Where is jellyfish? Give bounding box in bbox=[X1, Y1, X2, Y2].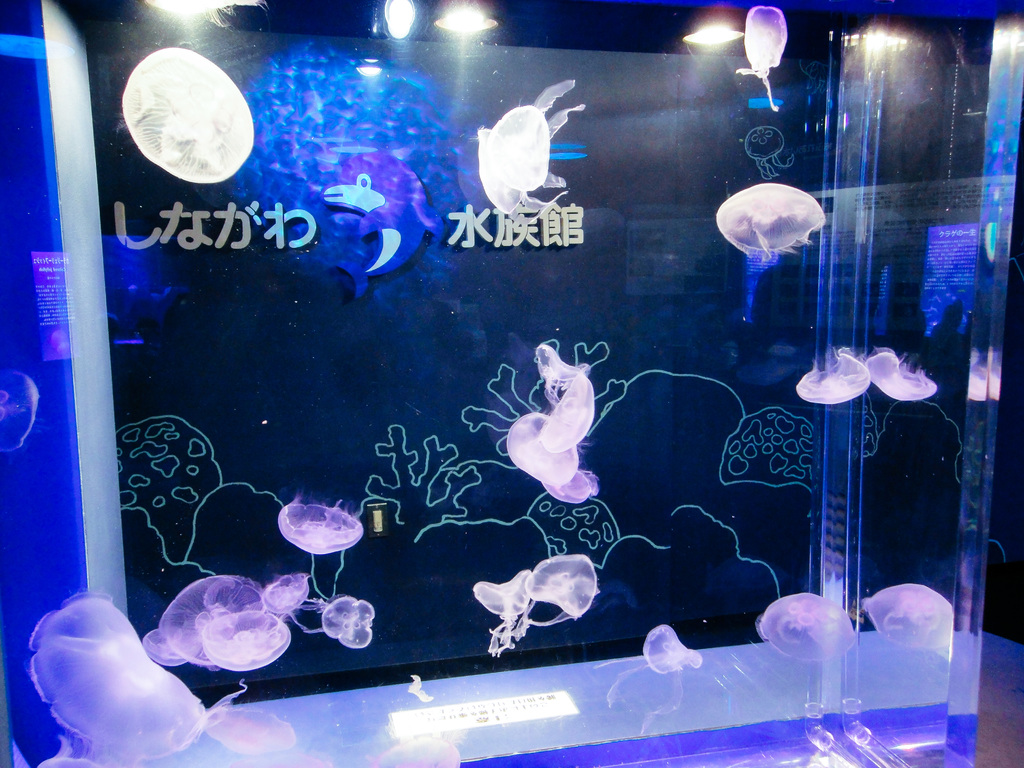
bbox=[500, 415, 596, 506].
